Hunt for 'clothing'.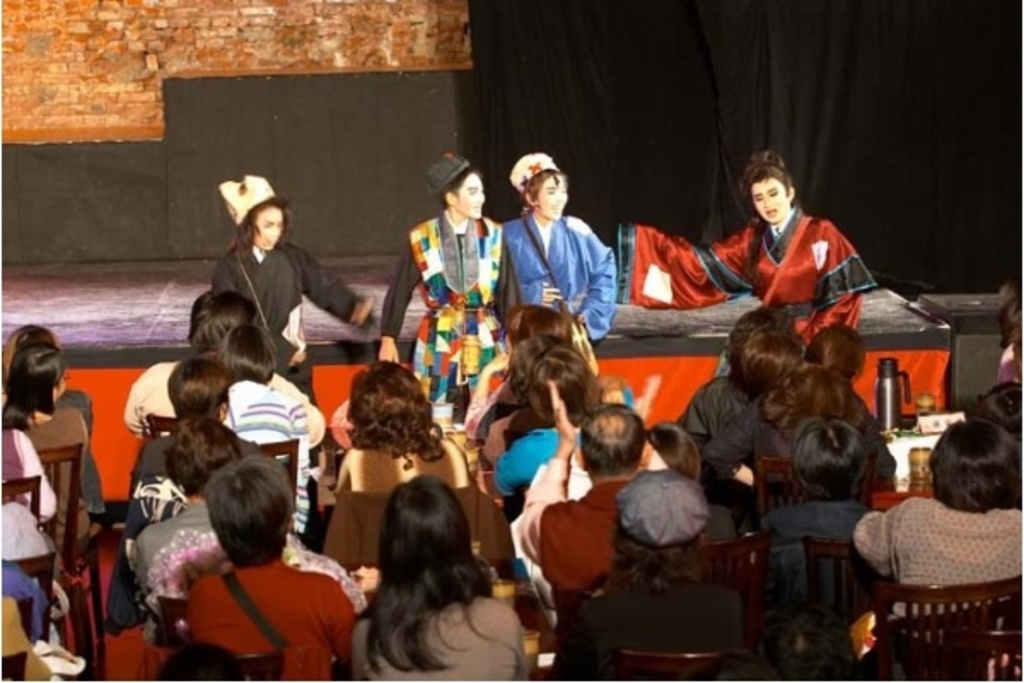
Hunted down at (x1=176, y1=555, x2=358, y2=681).
